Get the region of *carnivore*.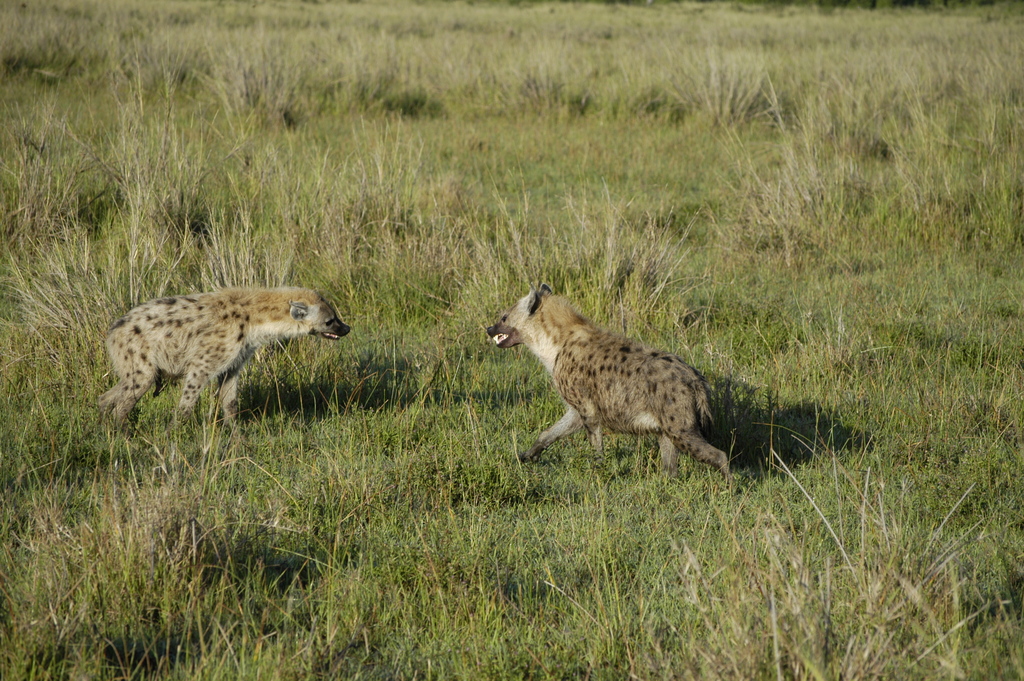
bbox(84, 272, 364, 433).
